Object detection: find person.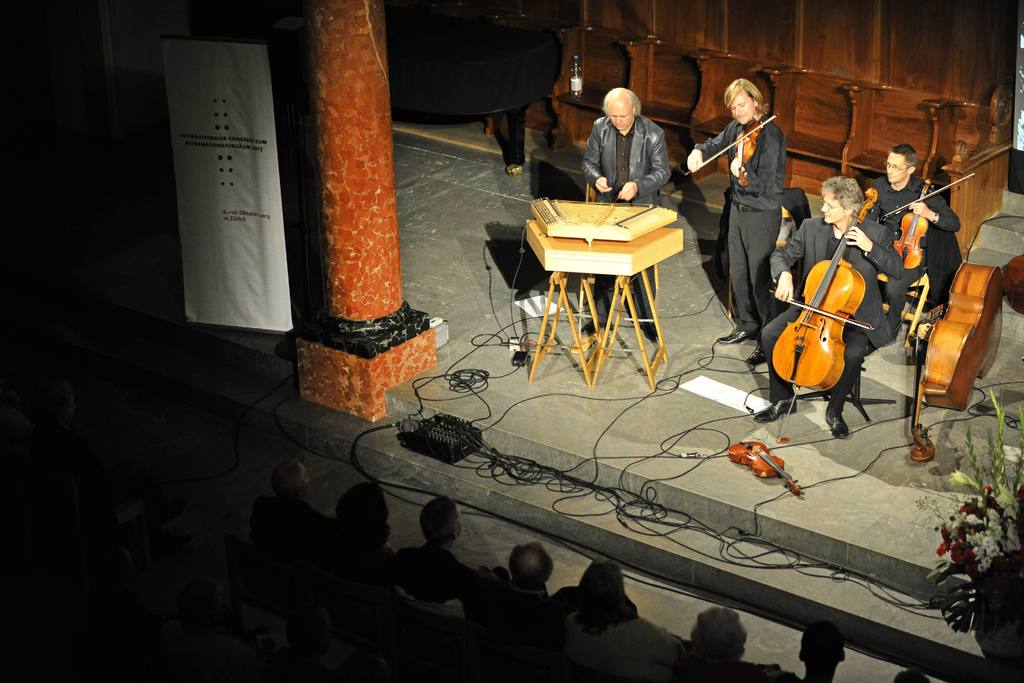
688:79:790:363.
